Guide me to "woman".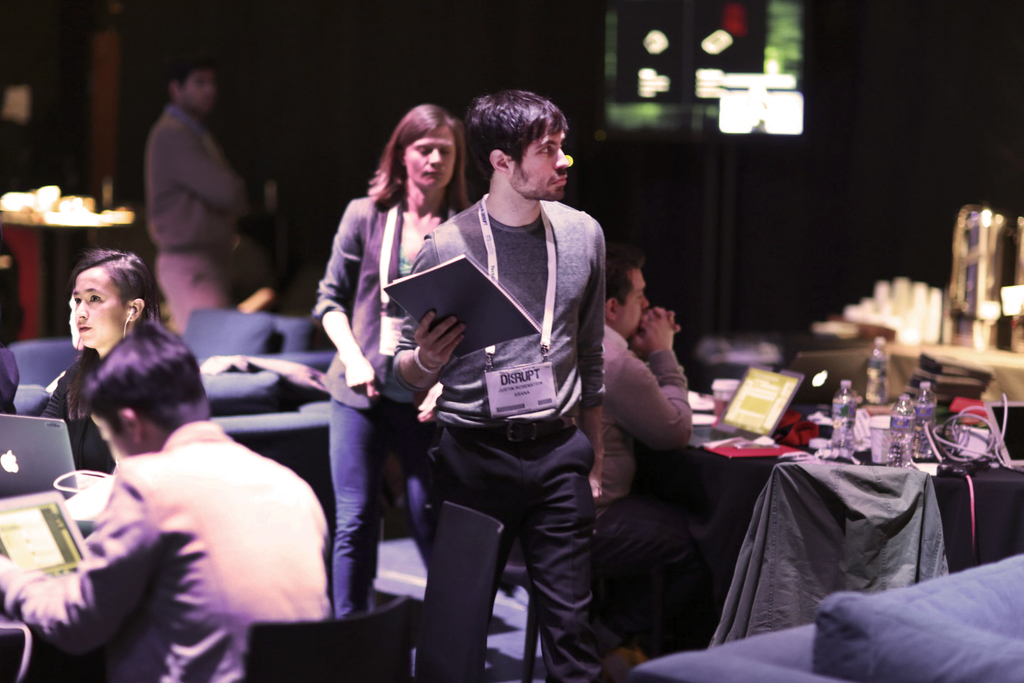
Guidance: 34, 243, 172, 467.
